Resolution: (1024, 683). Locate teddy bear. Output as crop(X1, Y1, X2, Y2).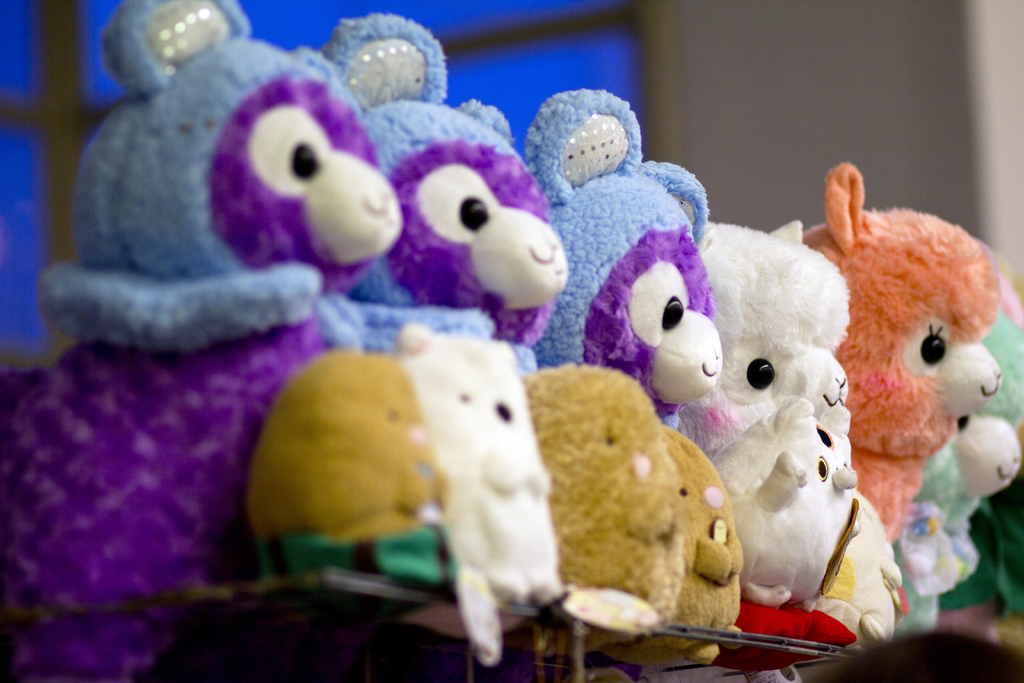
crop(4, 0, 406, 682).
